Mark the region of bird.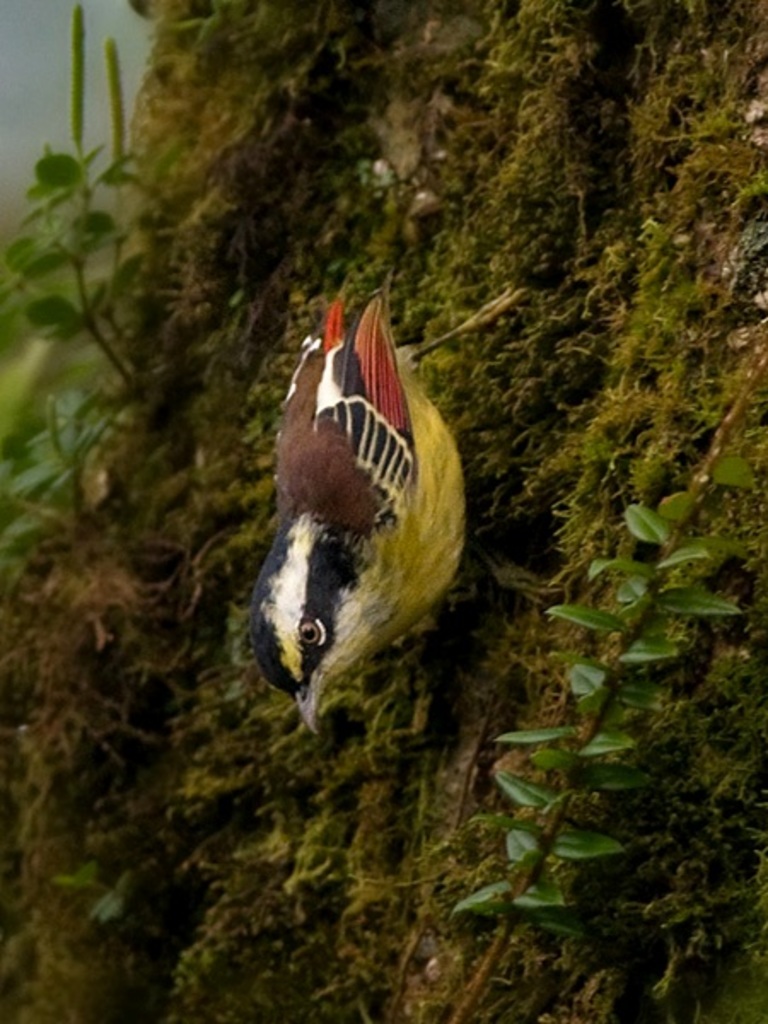
Region: [x1=239, y1=305, x2=466, y2=705].
